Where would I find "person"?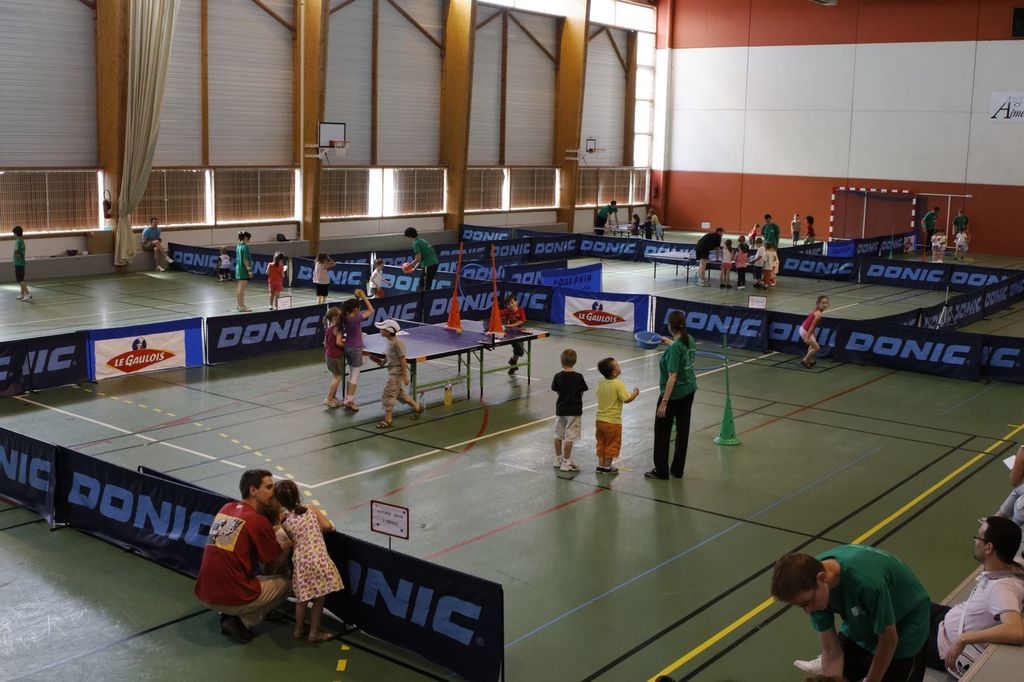
At {"x1": 139, "y1": 218, "x2": 177, "y2": 271}.
